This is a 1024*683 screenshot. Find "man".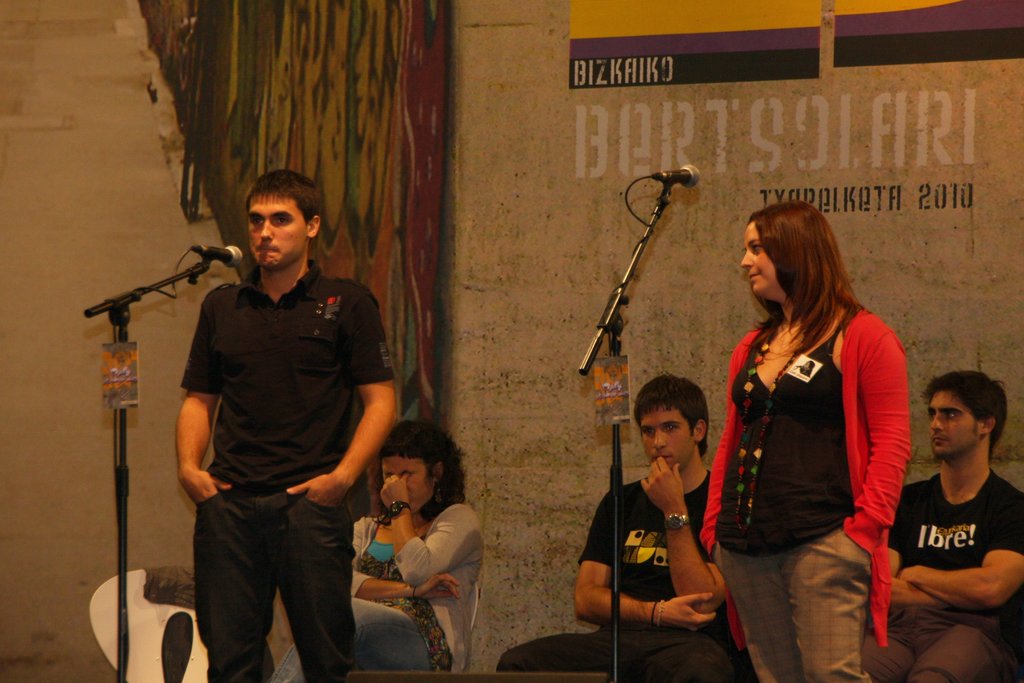
Bounding box: 173,165,399,682.
